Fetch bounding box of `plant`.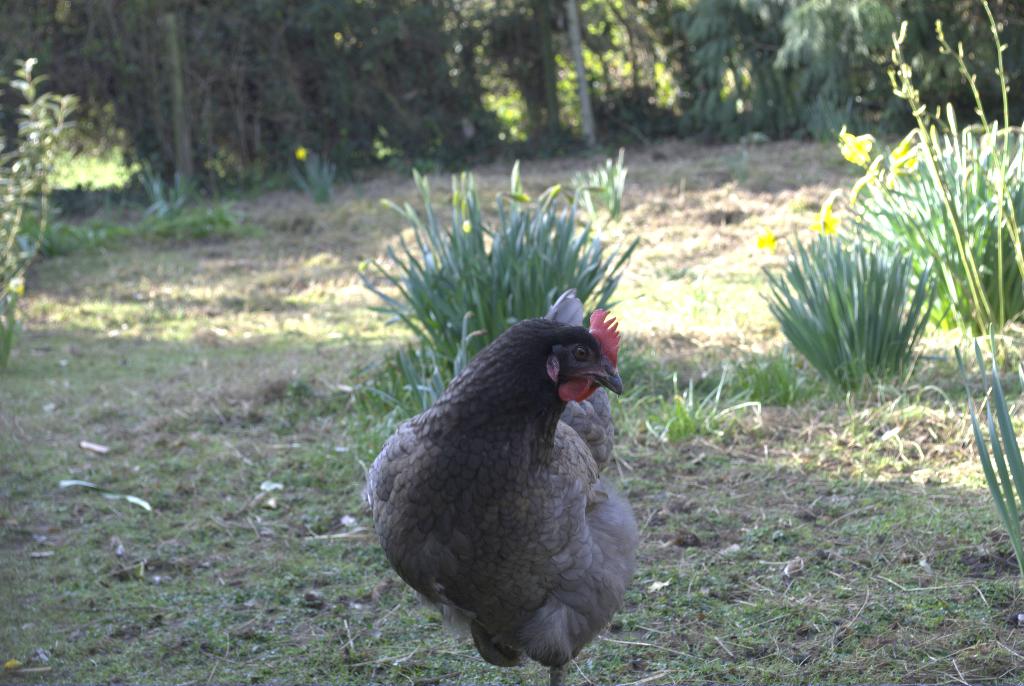
Bbox: rect(138, 162, 196, 214).
